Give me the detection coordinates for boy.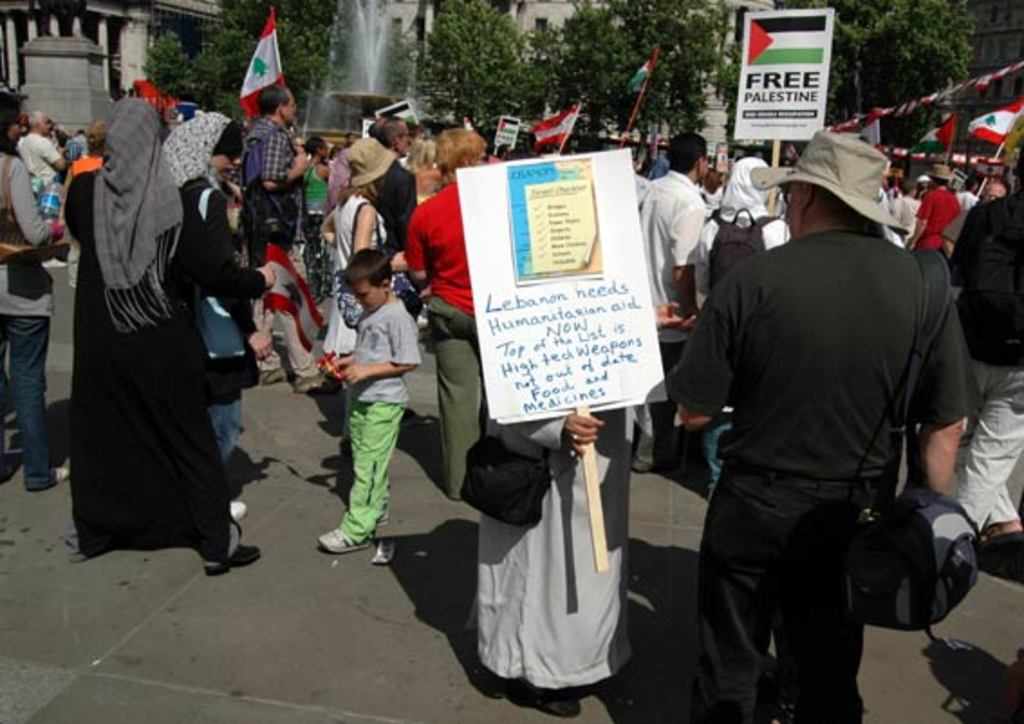
box(896, 177, 923, 233).
